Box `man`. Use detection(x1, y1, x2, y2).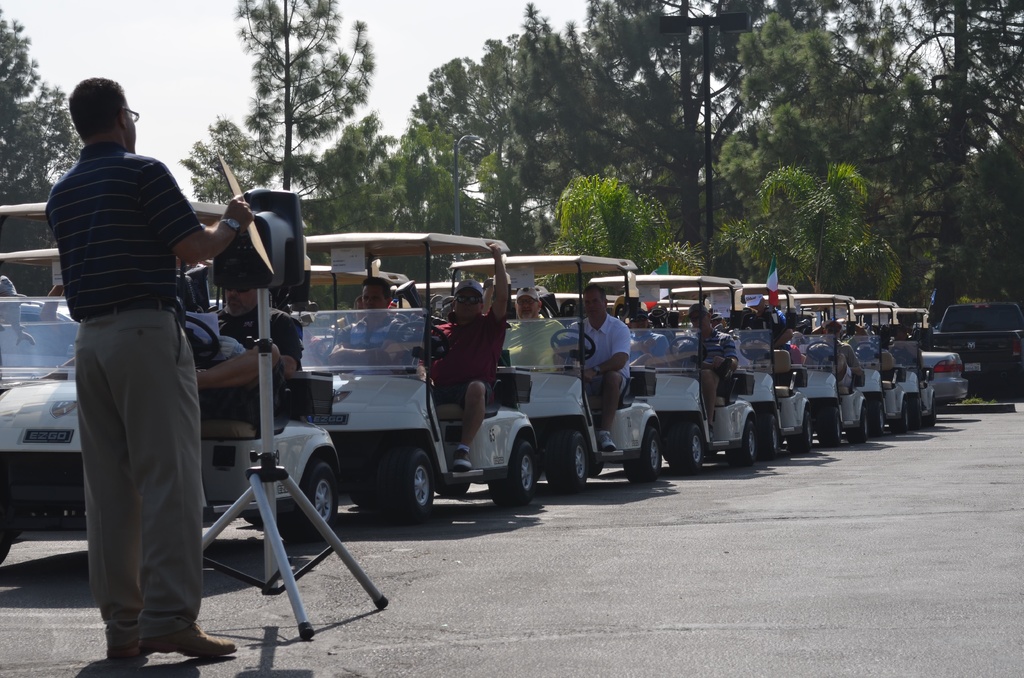
detection(383, 239, 512, 470).
